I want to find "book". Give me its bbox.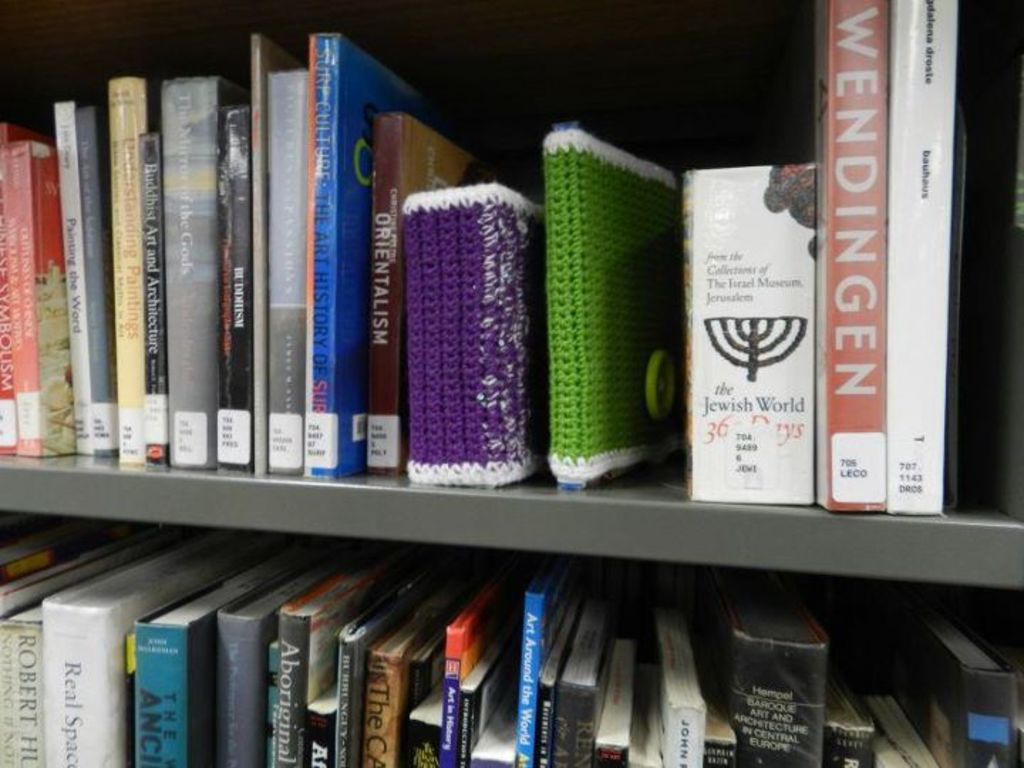
<box>811,0,893,515</box>.
